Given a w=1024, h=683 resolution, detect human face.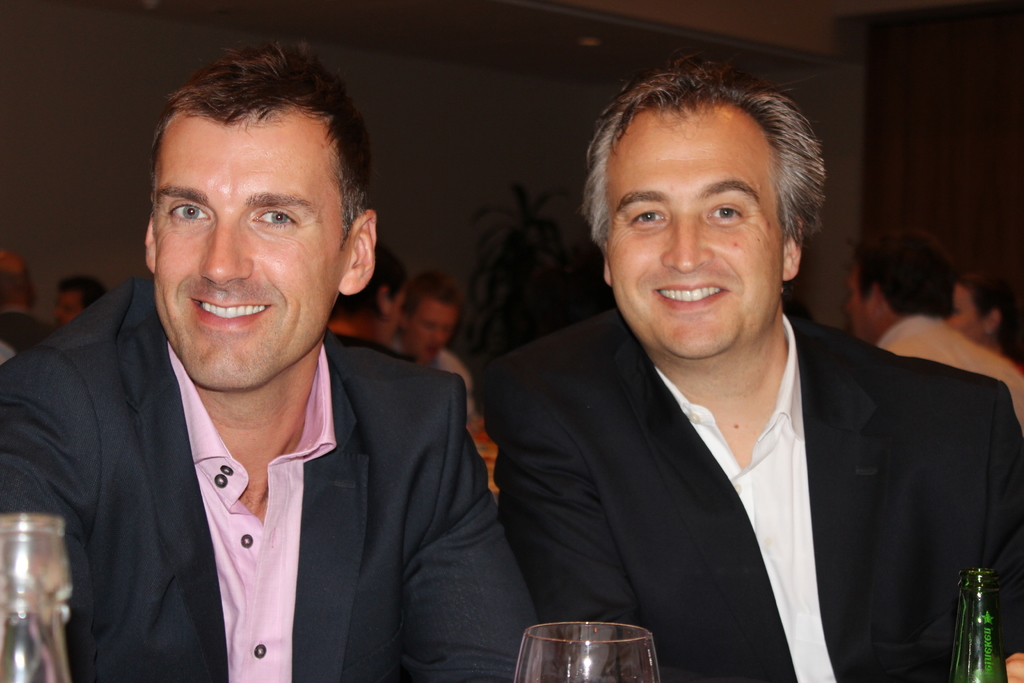
[604, 102, 785, 362].
